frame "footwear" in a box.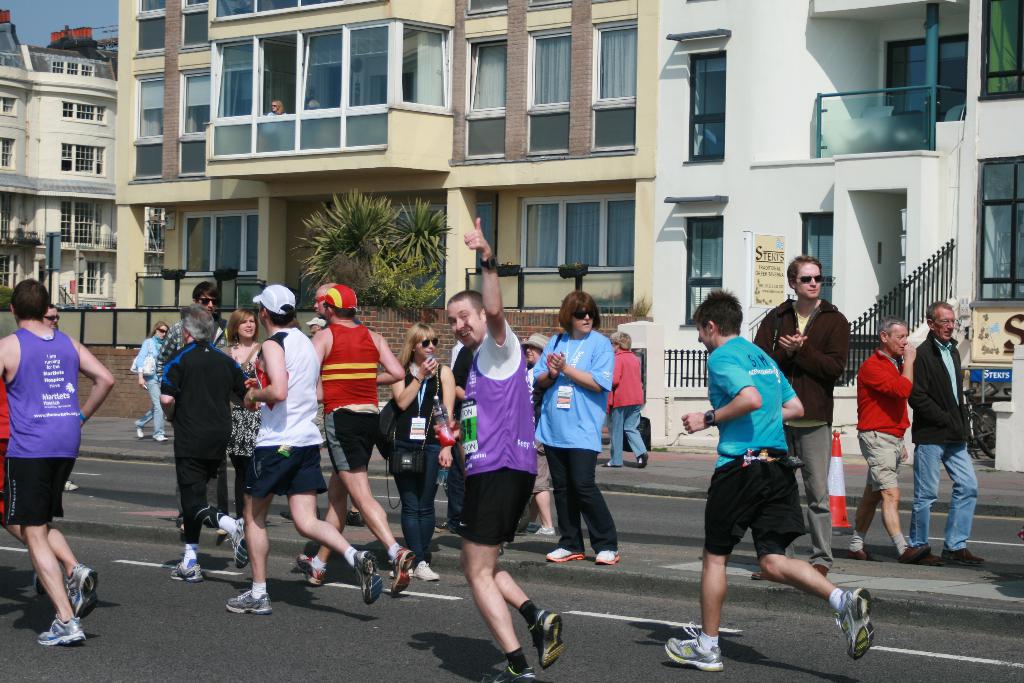
63/480/79/491.
